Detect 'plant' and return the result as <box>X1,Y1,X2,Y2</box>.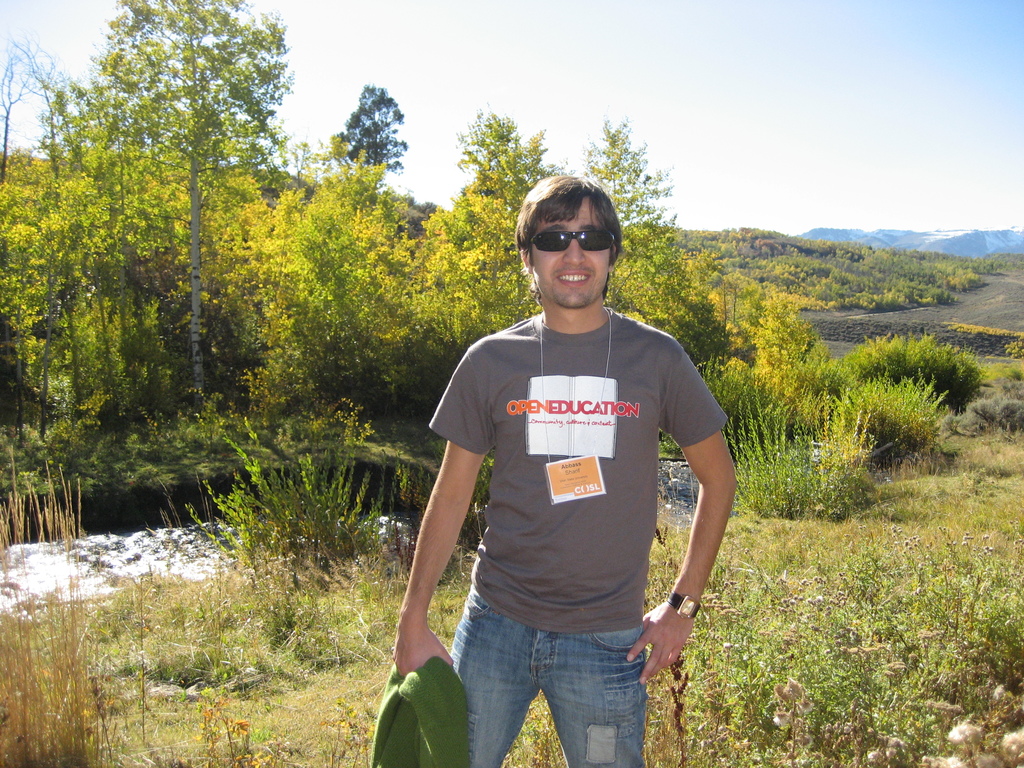
<box>124,577,145,744</box>.
